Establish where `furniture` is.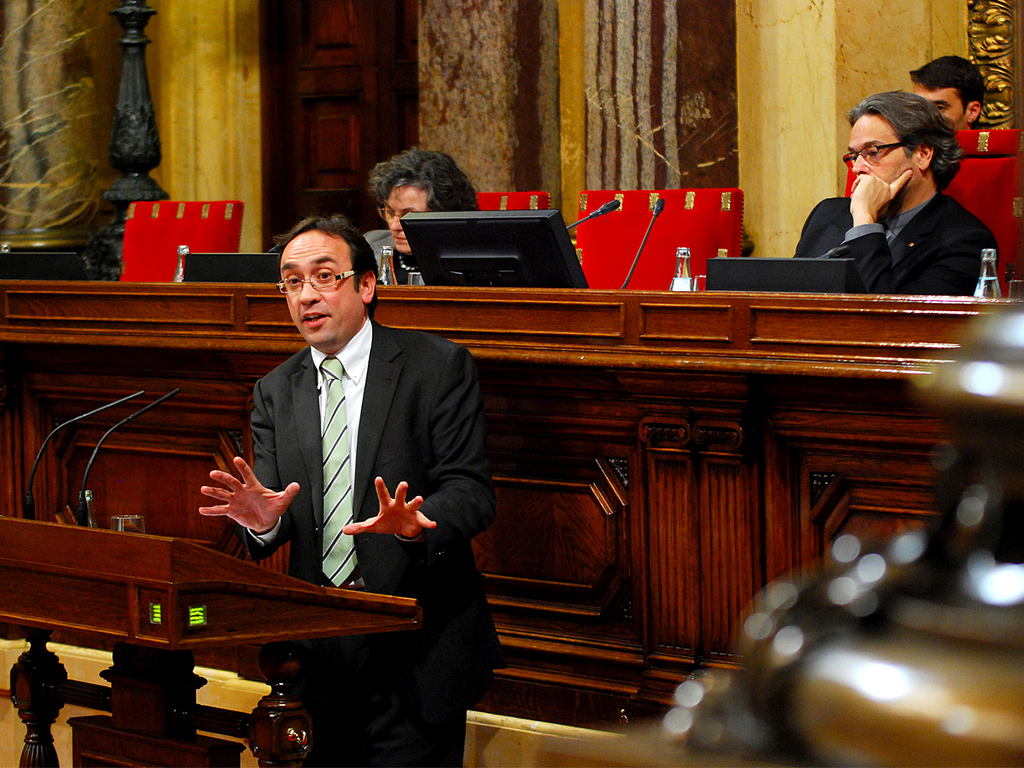
Established at pyautogui.locateOnScreen(0, 512, 422, 767).
